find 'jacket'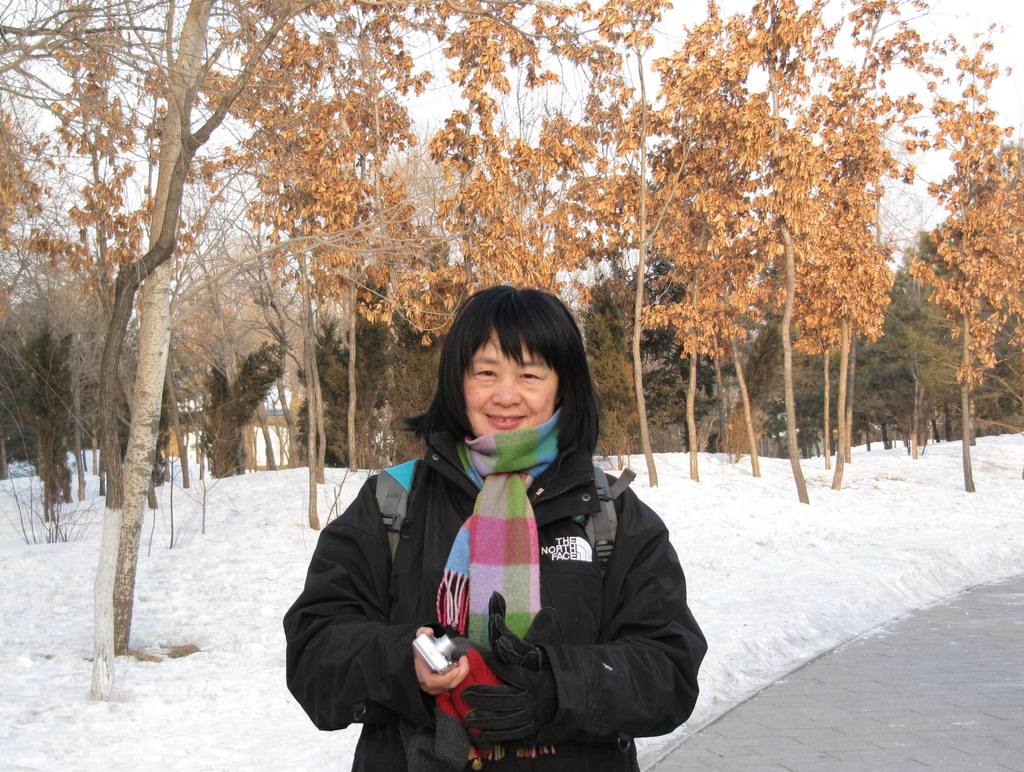
locate(285, 441, 705, 771)
